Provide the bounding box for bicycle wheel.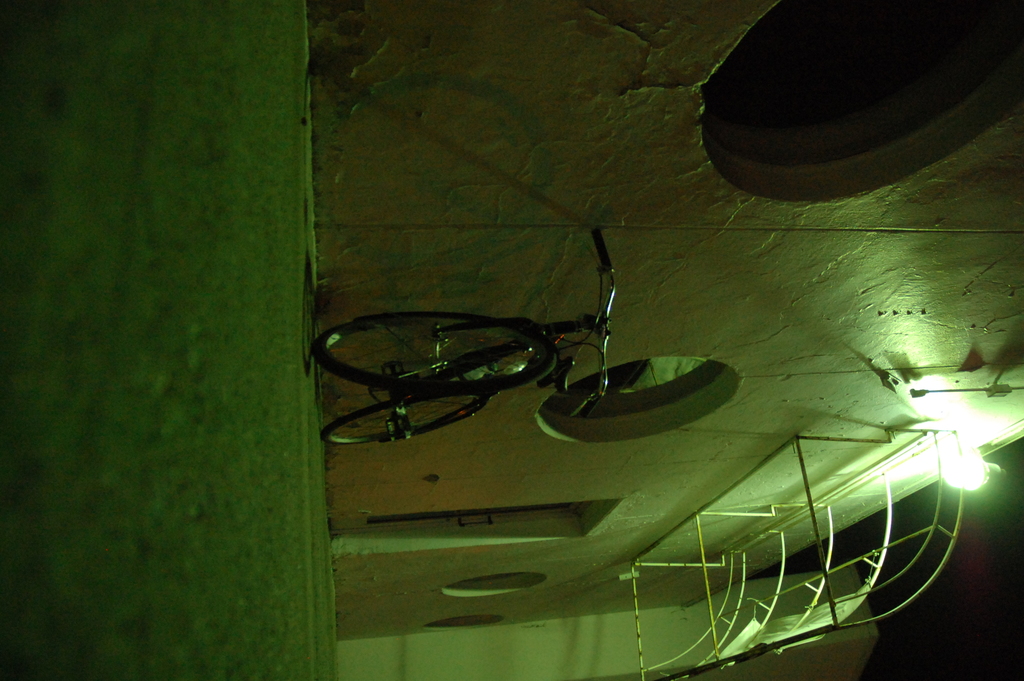
<box>325,383,492,446</box>.
